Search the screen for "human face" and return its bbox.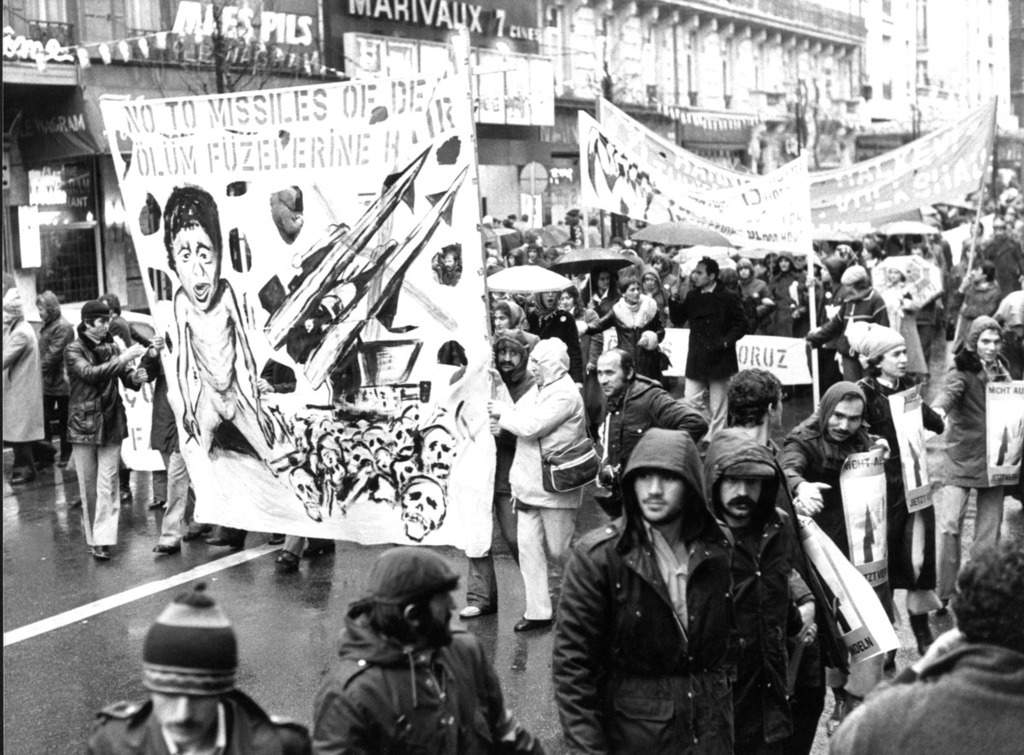
Found: (559,292,574,311).
